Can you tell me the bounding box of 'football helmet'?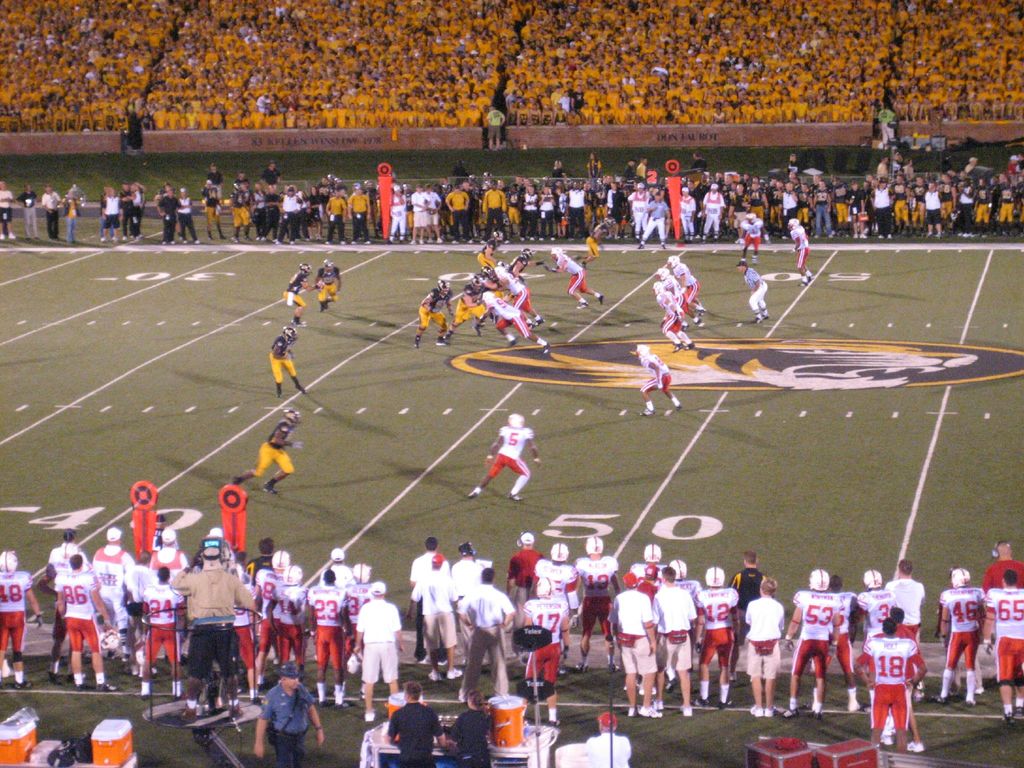
{"x1": 0, "y1": 549, "x2": 20, "y2": 575}.
